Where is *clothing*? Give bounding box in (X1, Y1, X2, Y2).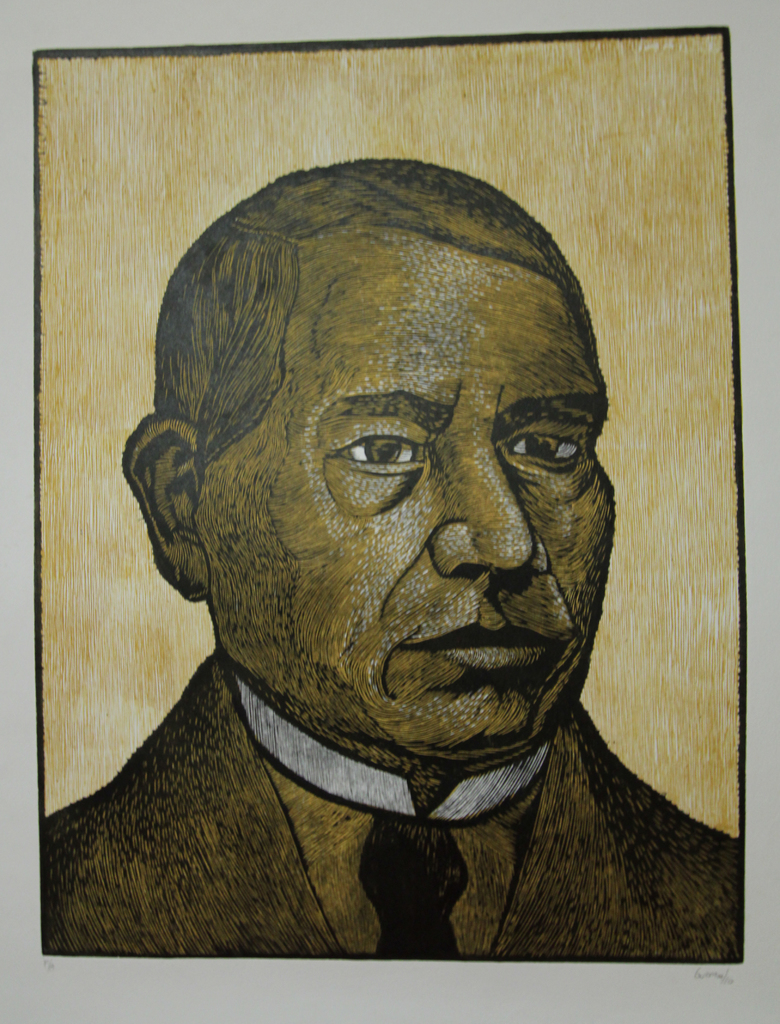
(51, 646, 747, 975).
